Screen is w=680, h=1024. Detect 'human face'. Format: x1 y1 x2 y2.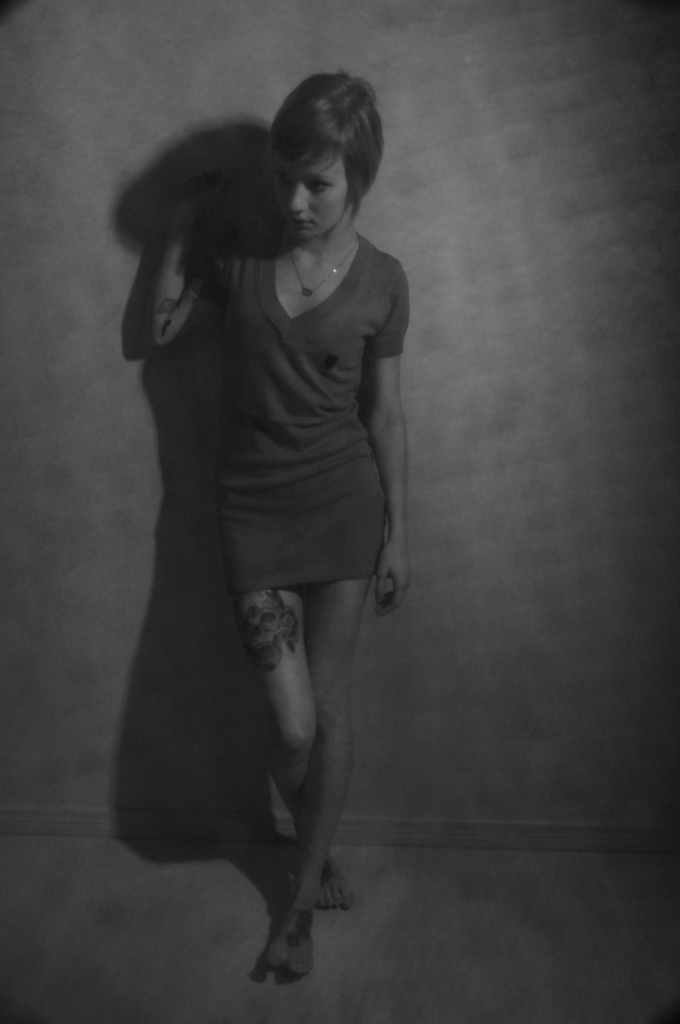
279 146 345 233.
